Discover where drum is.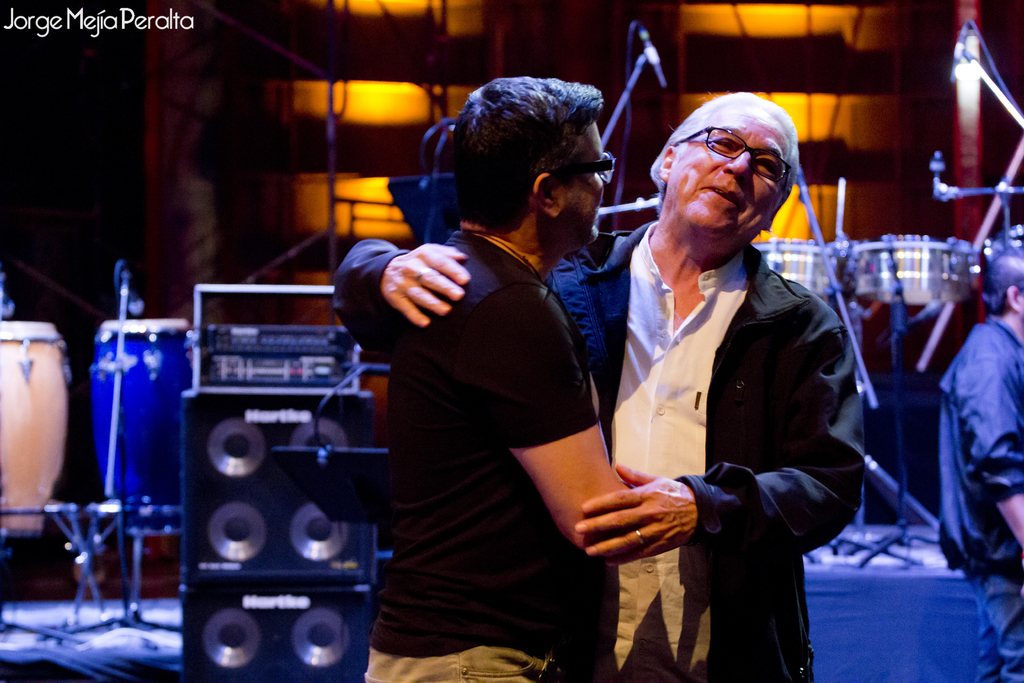
Discovered at 91,317,189,535.
